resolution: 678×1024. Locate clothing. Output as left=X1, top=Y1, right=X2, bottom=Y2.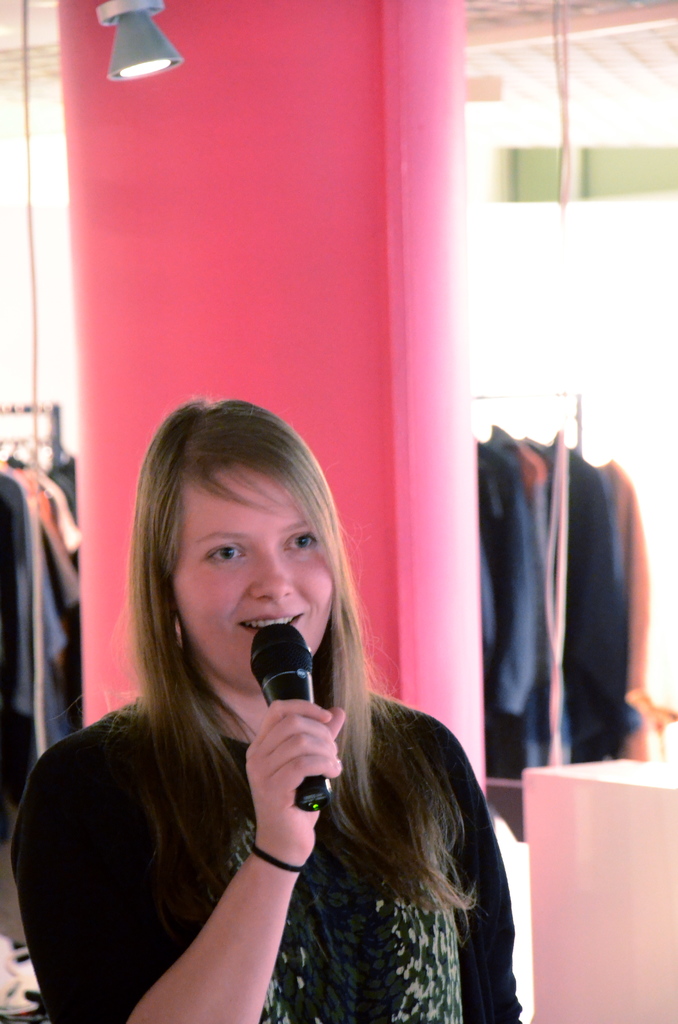
left=4, top=472, right=85, bottom=941.
